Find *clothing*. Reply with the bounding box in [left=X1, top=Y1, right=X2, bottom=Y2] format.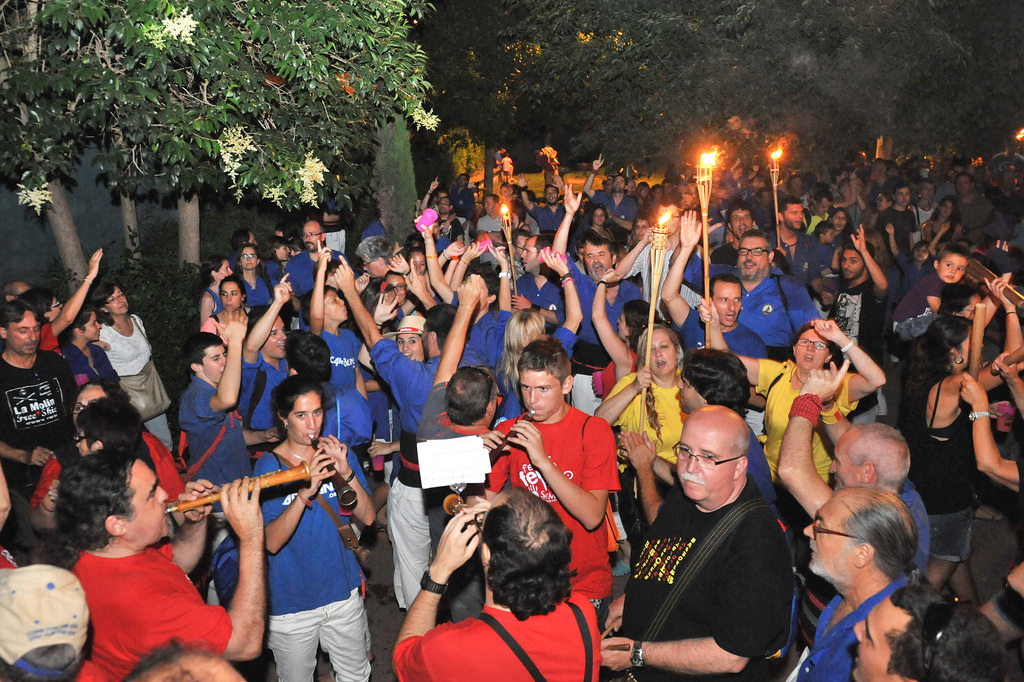
[left=442, top=299, right=516, bottom=378].
